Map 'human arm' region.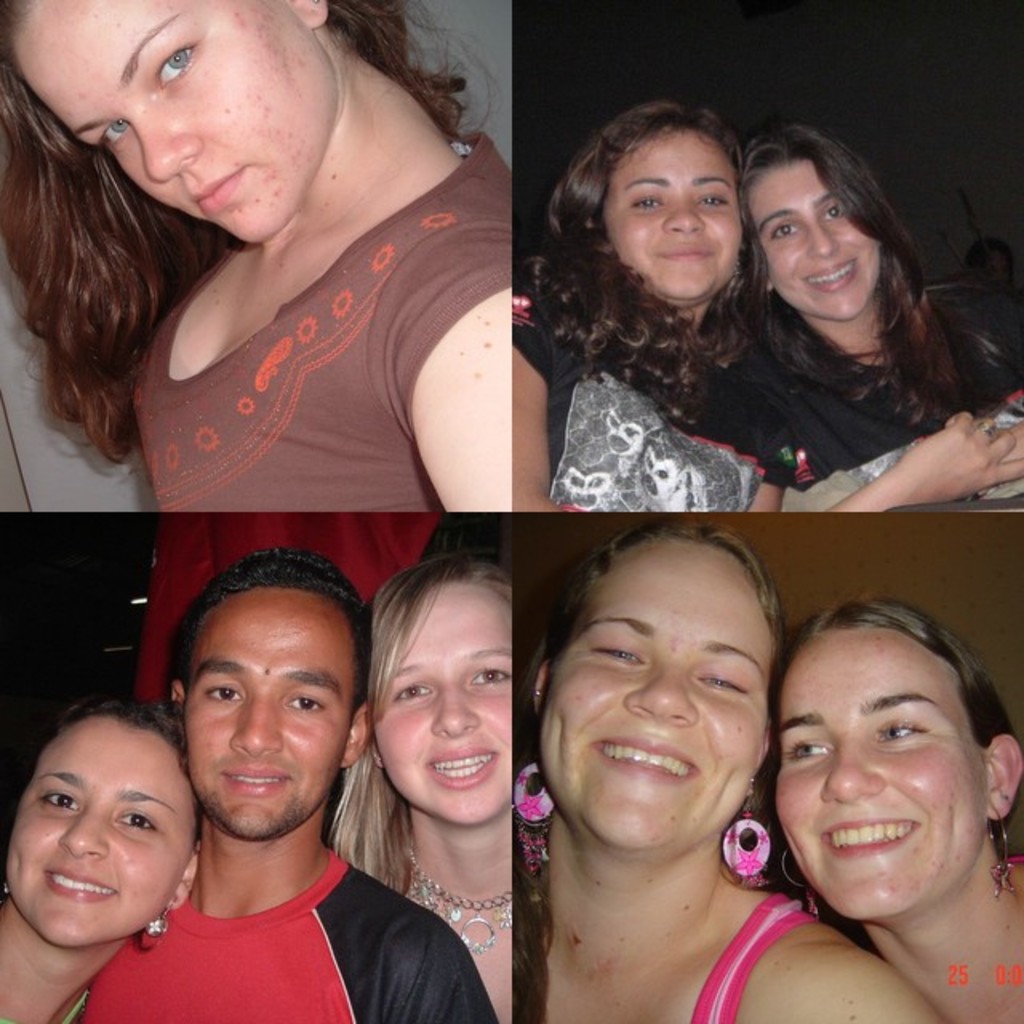
Mapped to (736,438,795,518).
